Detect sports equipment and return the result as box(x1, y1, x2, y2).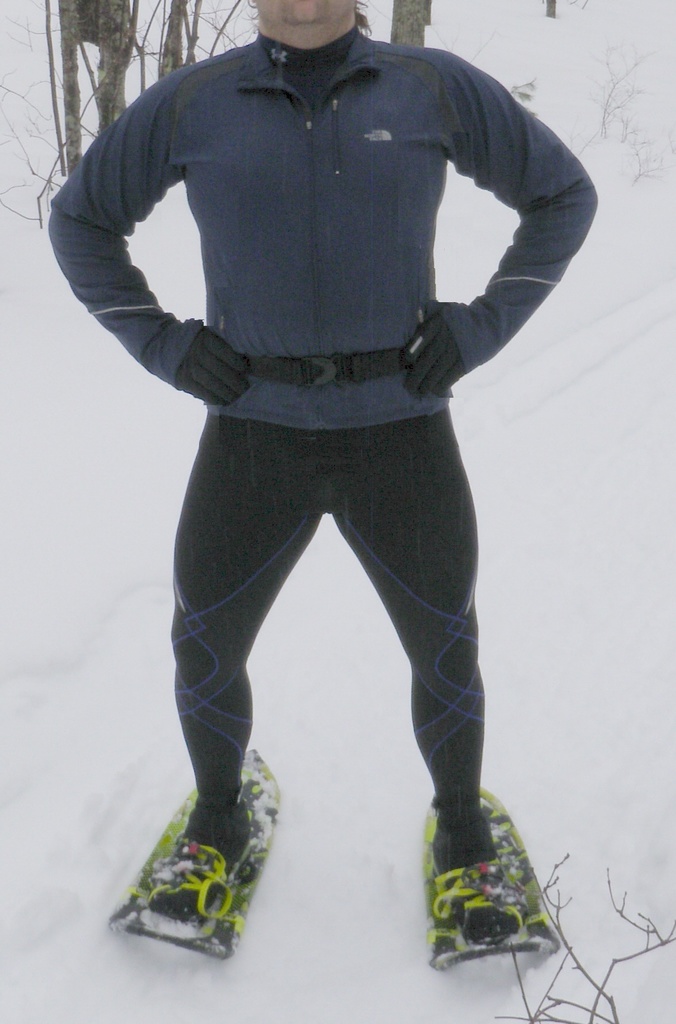
box(424, 782, 558, 980).
